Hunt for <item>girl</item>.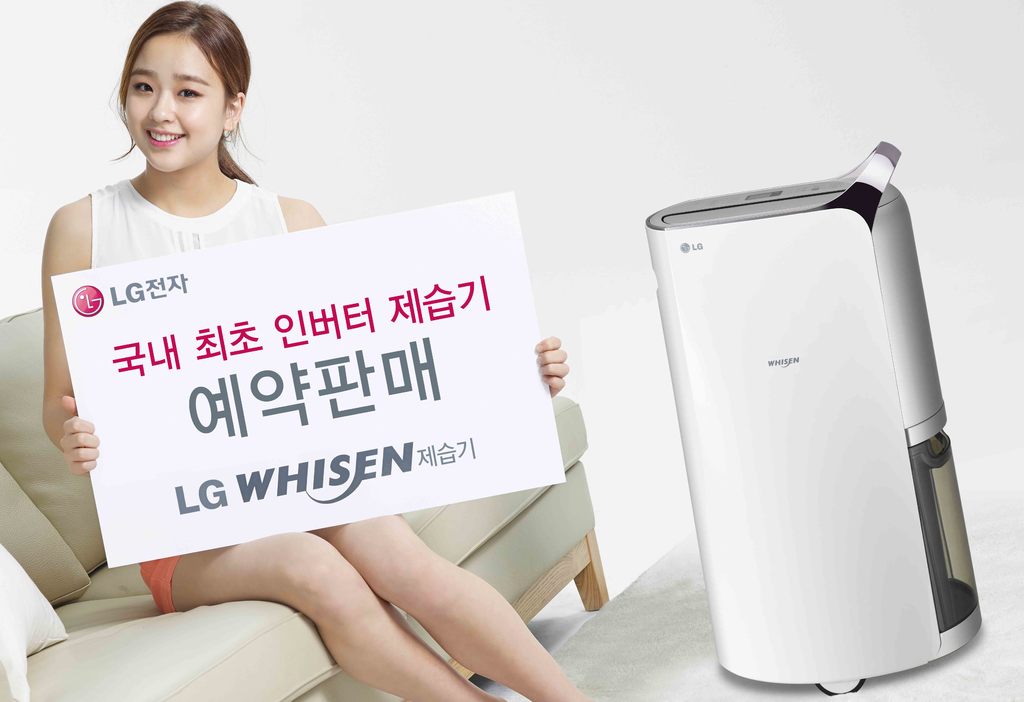
Hunted down at 39:0:591:701.
